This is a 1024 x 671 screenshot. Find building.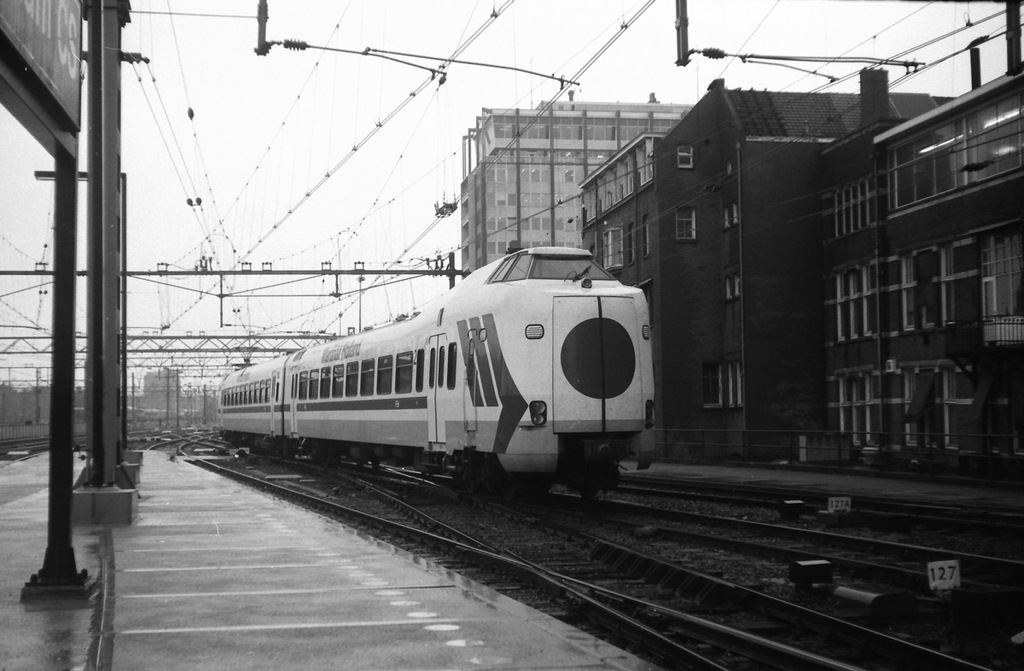
Bounding box: select_region(580, 131, 660, 285).
